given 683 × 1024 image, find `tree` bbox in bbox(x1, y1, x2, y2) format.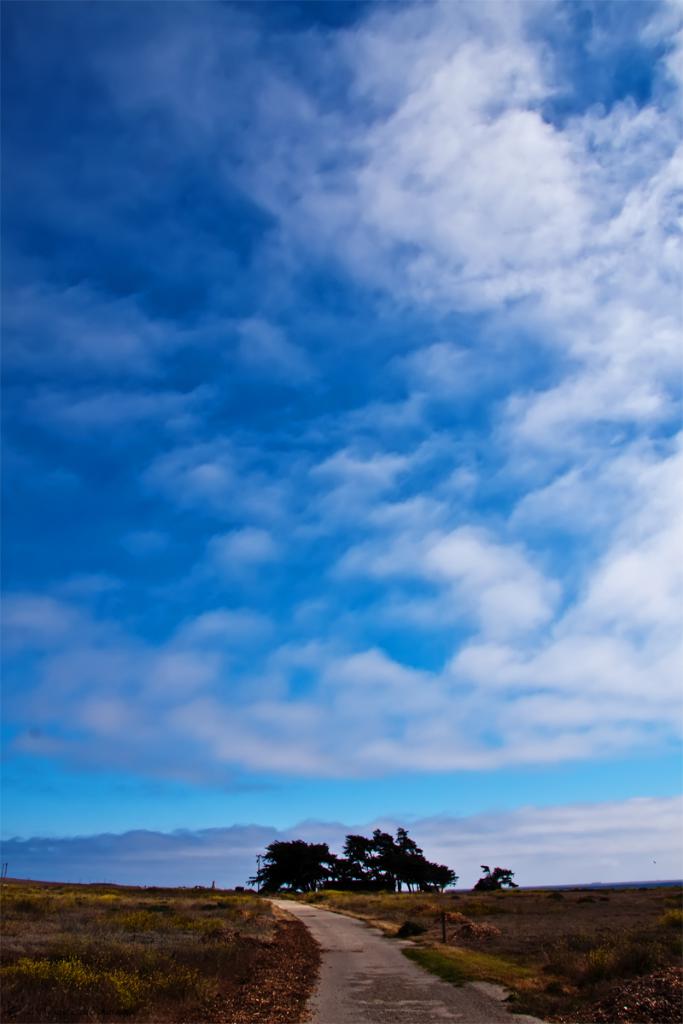
bbox(381, 819, 455, 909).
